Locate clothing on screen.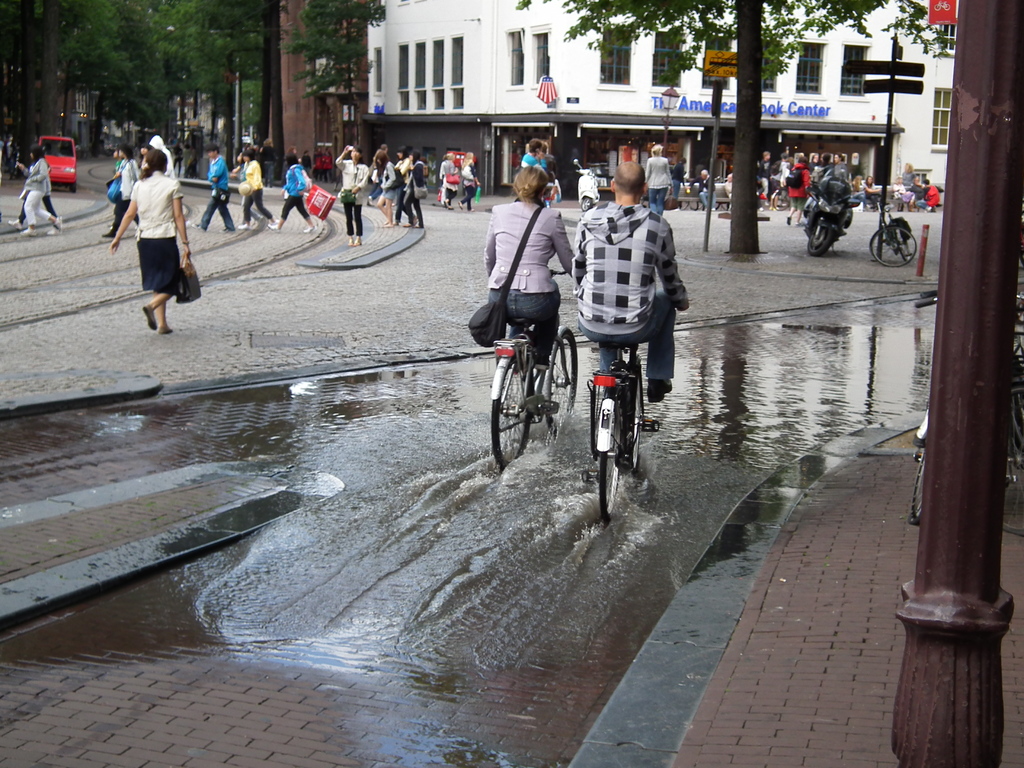
On screen at (x1=282, y1=161, x2=308, y2=217).
